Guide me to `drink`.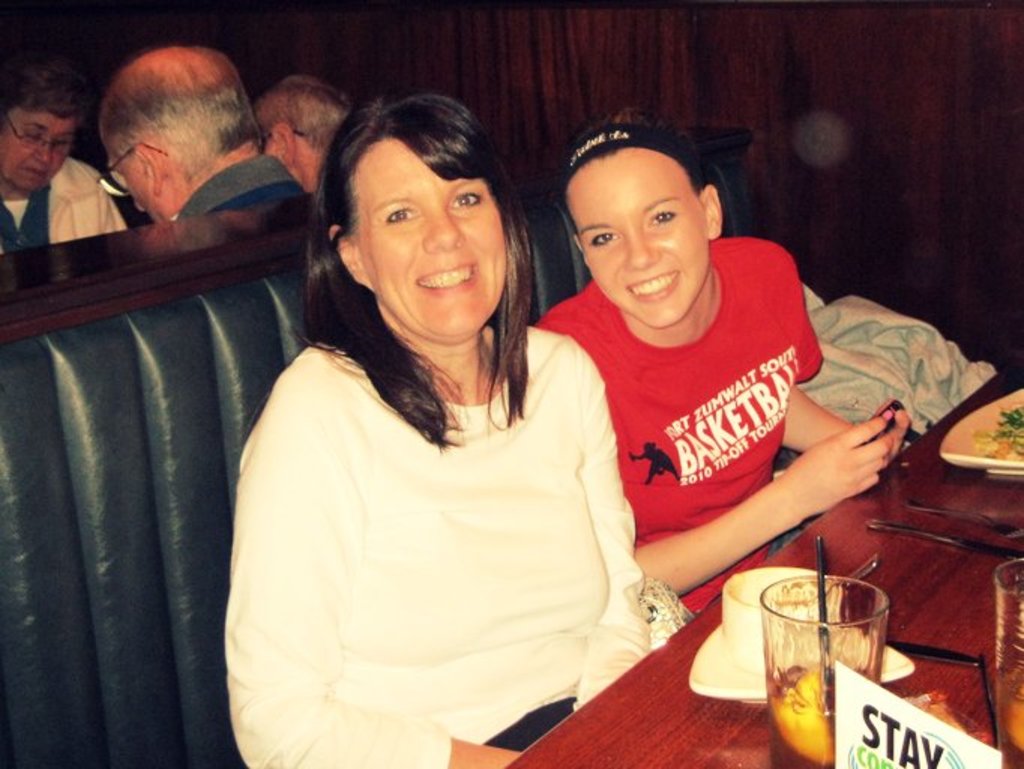
Guidance: [x1=997, y1=550, x2=1022, y2=761].
